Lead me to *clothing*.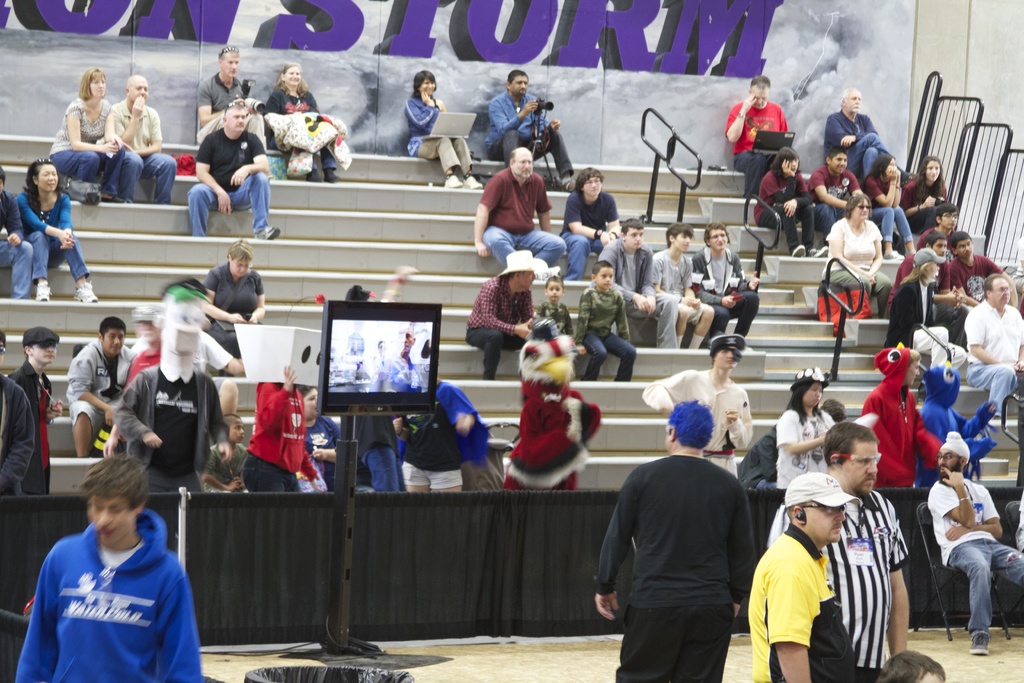
Lead to [x1=401, y1=95, x2=472, y2=172].
